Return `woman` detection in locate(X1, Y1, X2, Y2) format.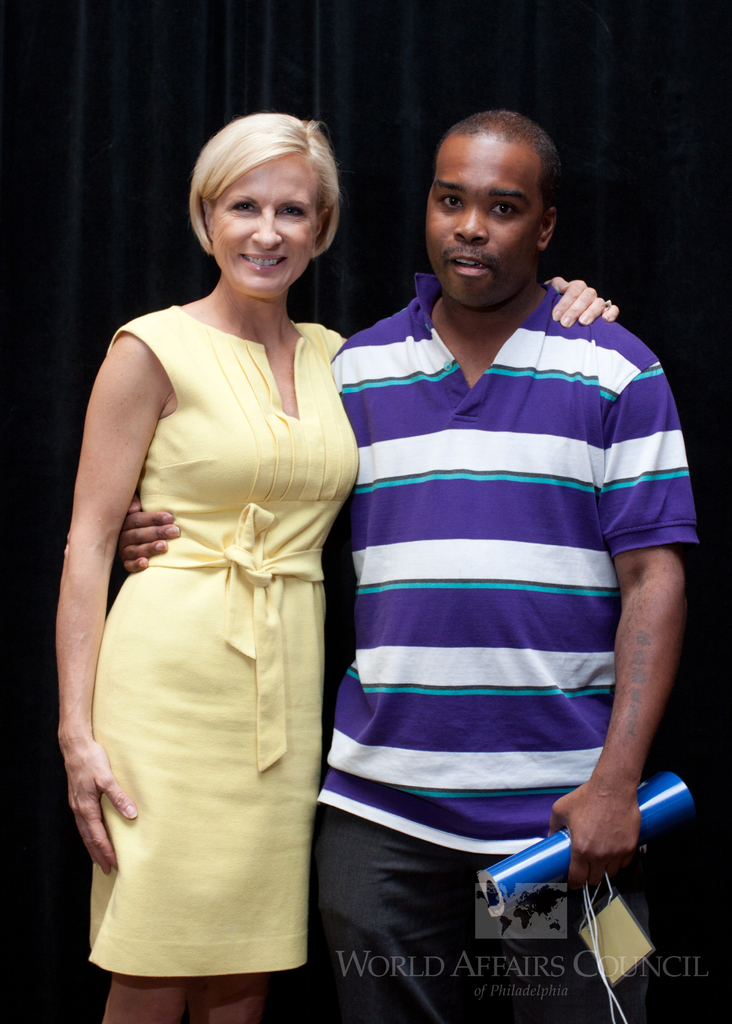
locate(59, 122, 379, 1005).
